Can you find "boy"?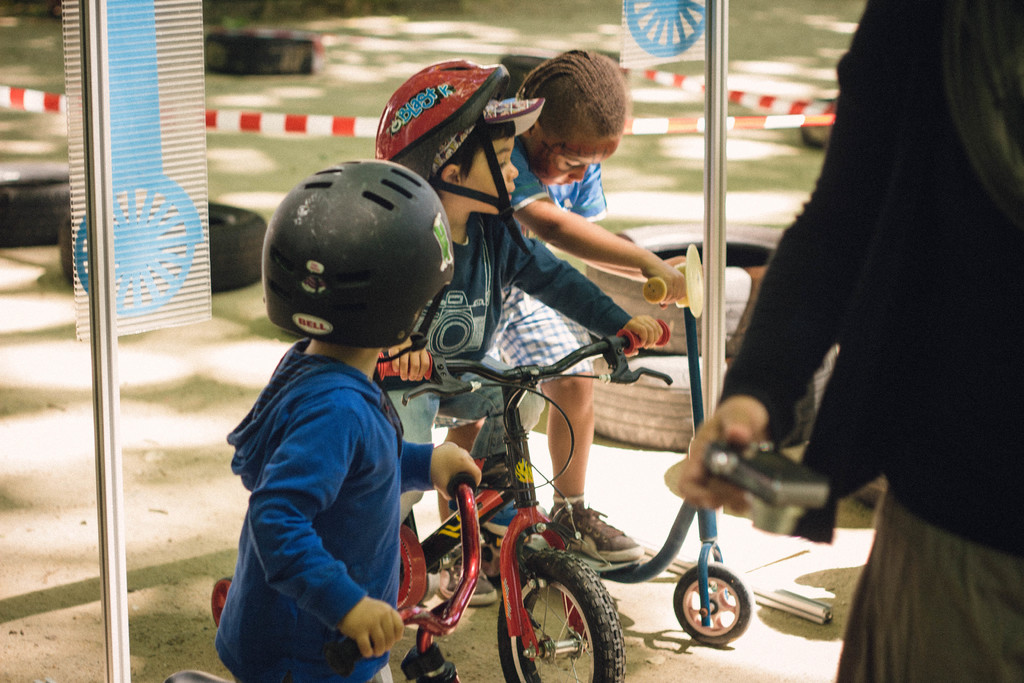
Yes, bounding box: 371, 63, 659, 539.
